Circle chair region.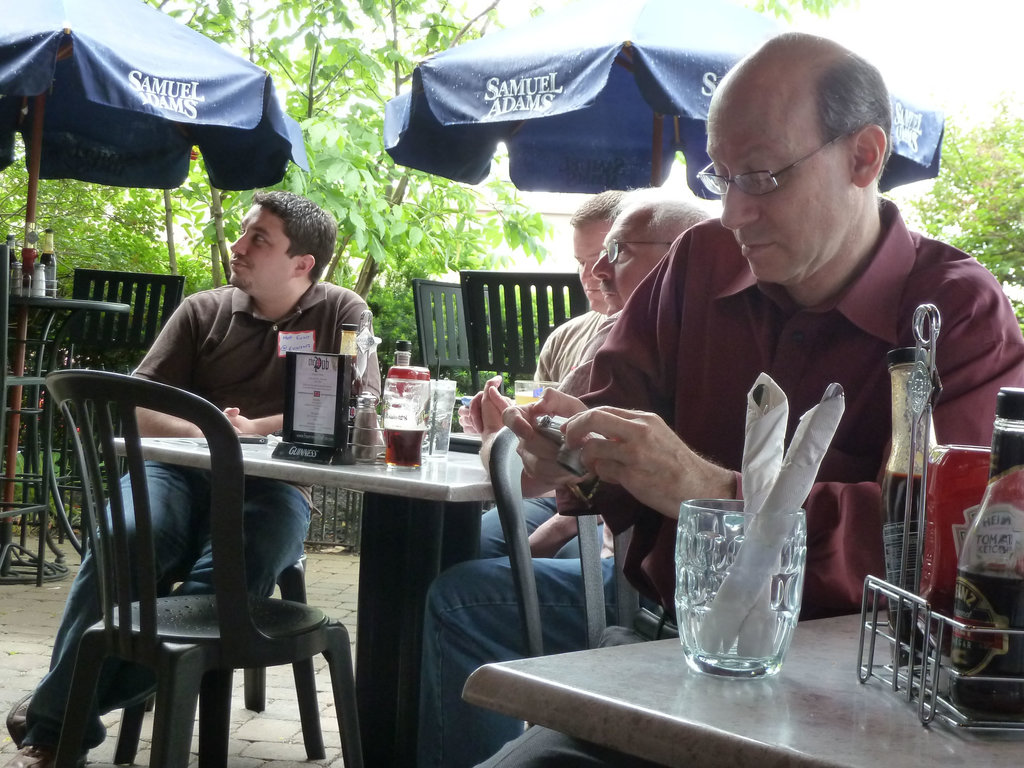
Region: 490/424/673/728.
